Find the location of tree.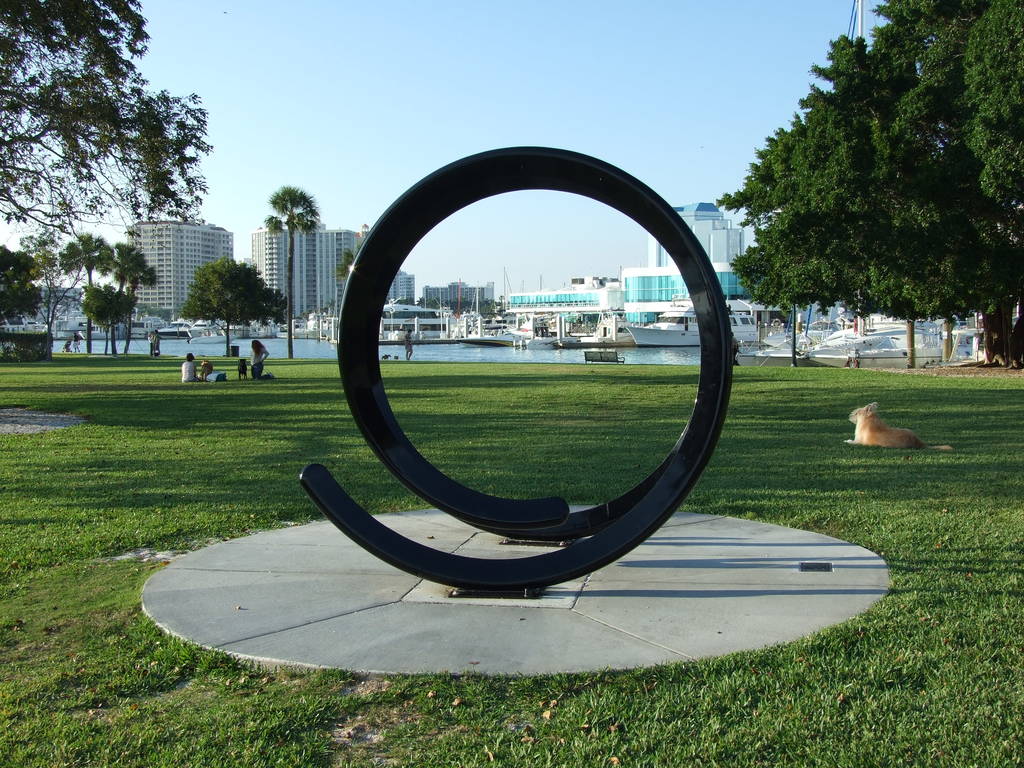
Location: (0,0,217,247).
